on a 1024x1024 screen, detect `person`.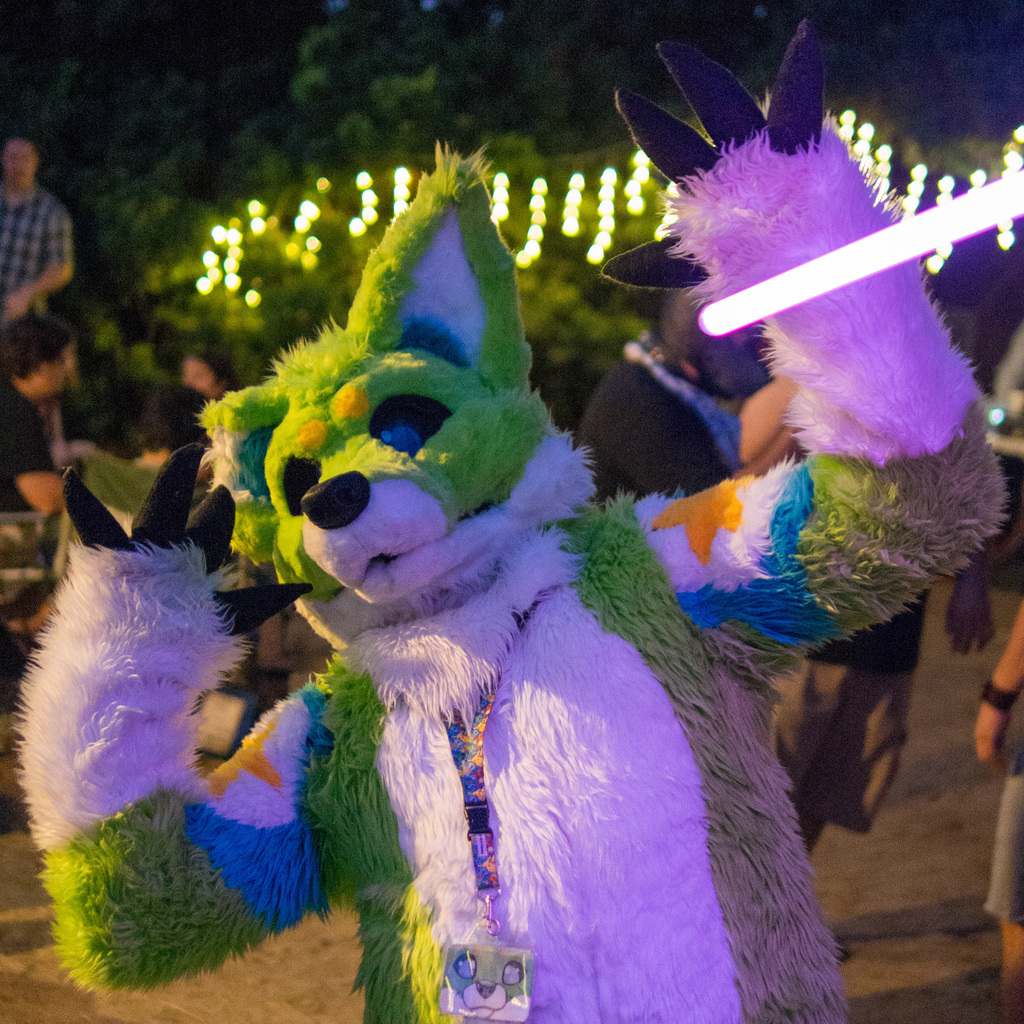
<bbox>0, 132, 79, 328</bbox>.
